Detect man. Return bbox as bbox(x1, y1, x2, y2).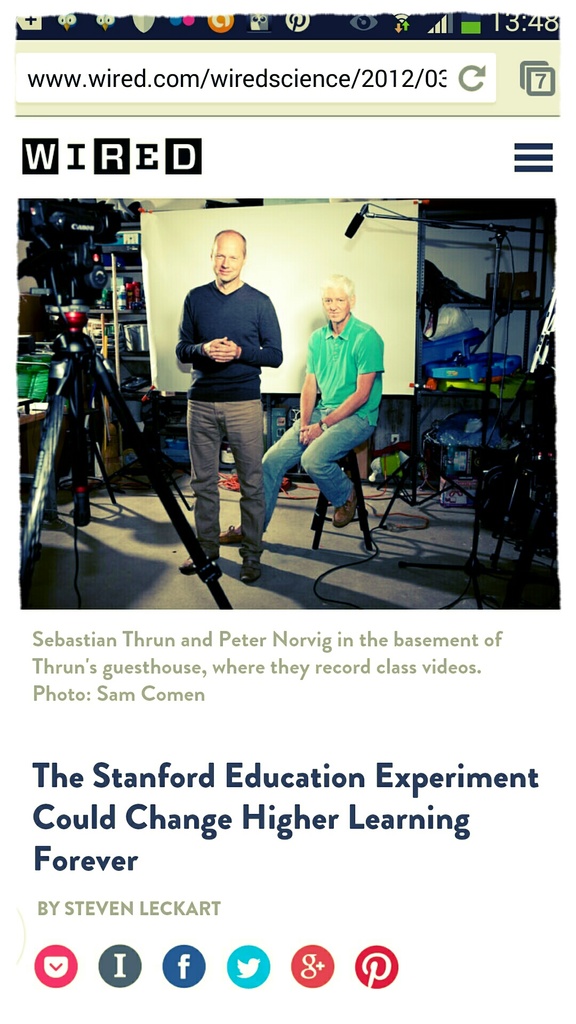
bbox(153, 232, 285, 572).
